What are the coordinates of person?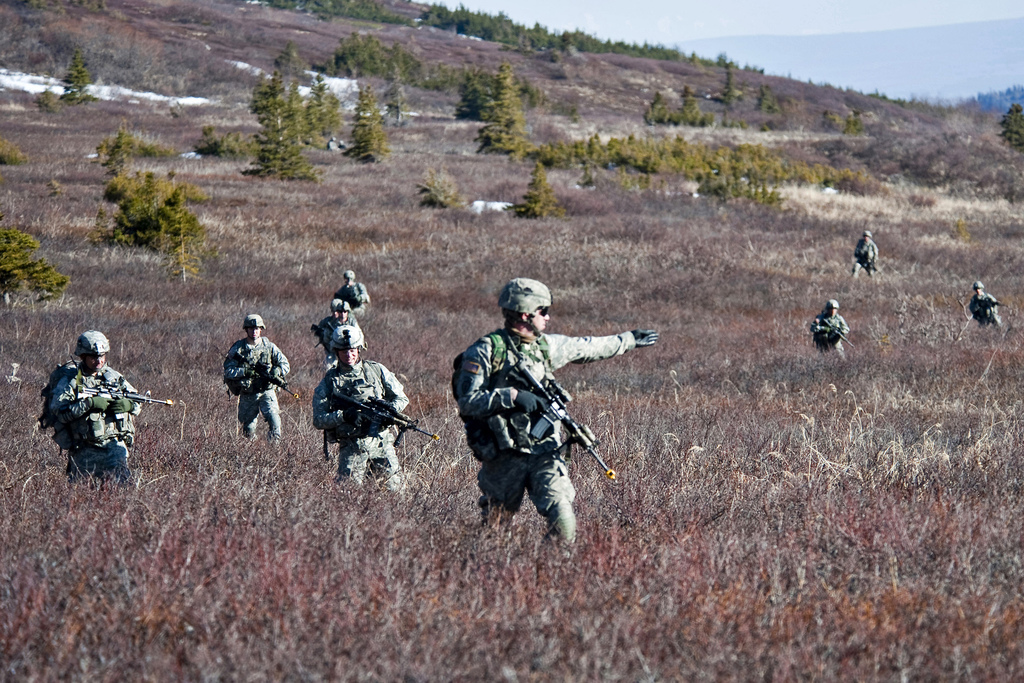
select_region(313, 324, 406, 498).
